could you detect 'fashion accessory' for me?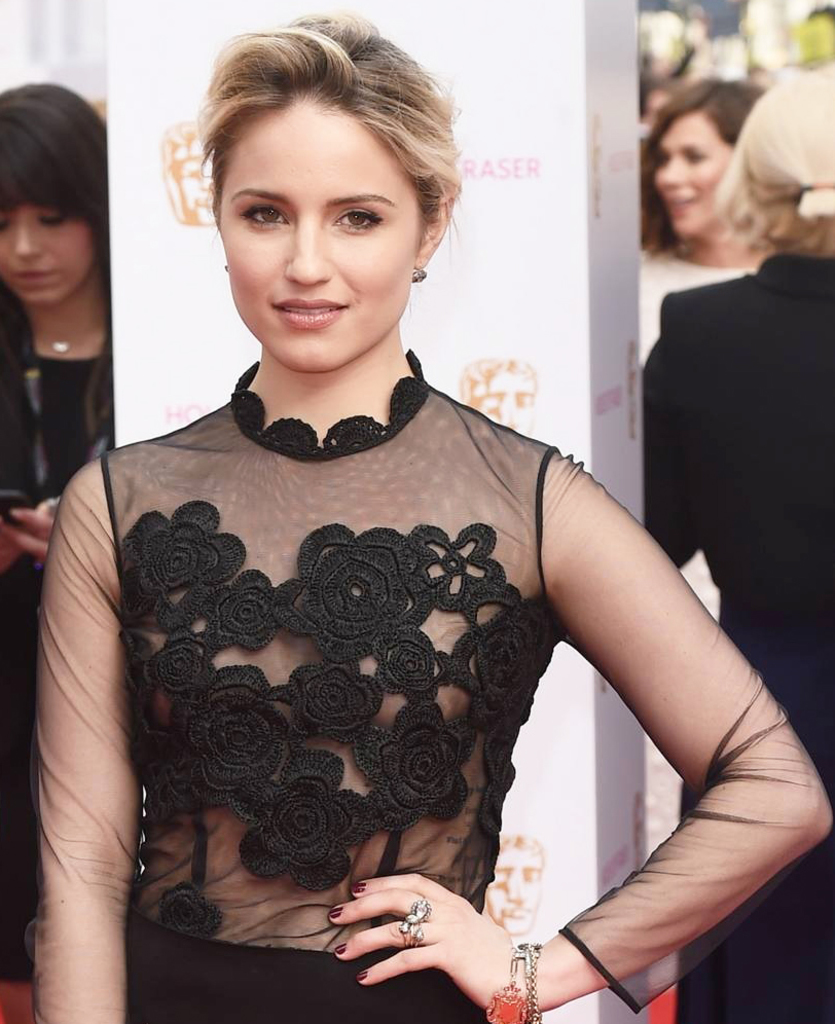
Detection result: [x1=486, y1=945, x2=548, y2=1023].
